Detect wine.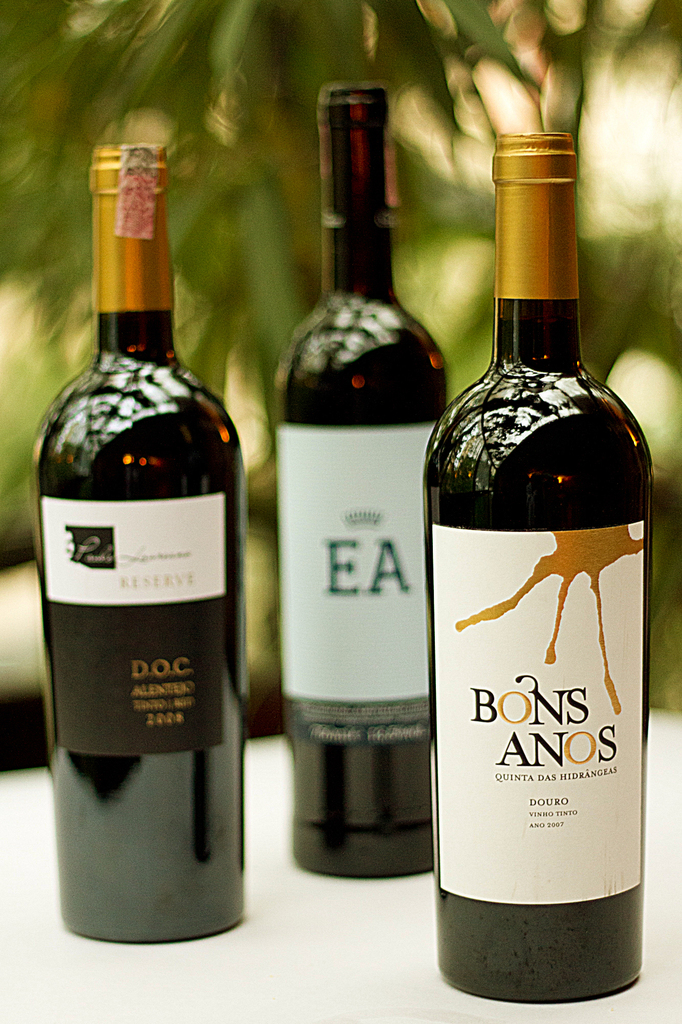
Detected at select_region(423, 134, 654, 1000).
